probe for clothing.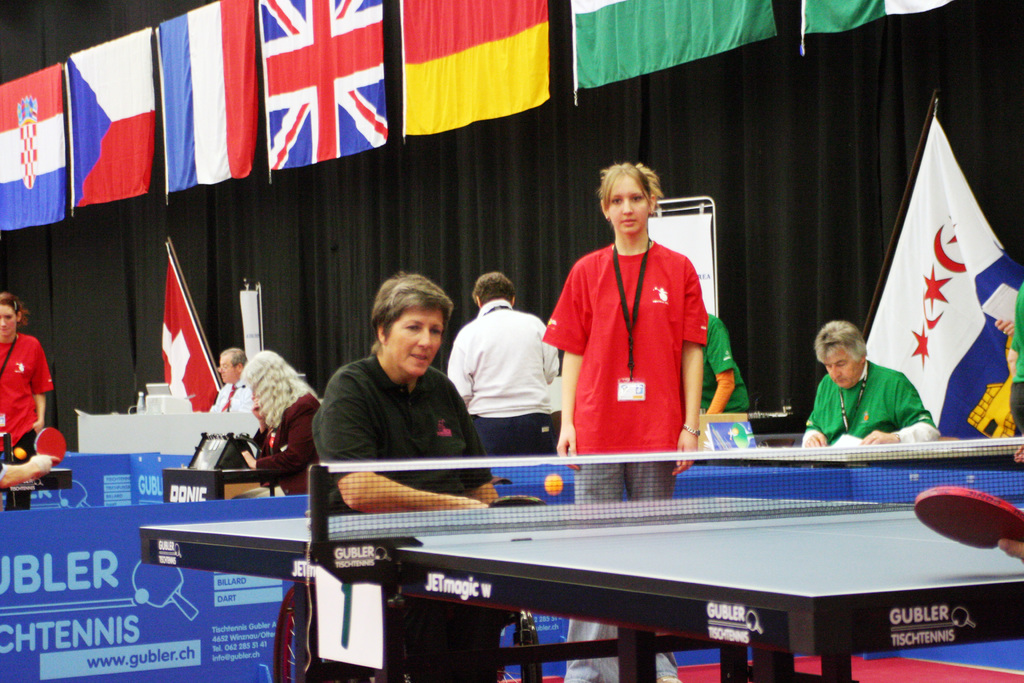
Probe result: [left=804, top=359, right=938, bottom=449].
